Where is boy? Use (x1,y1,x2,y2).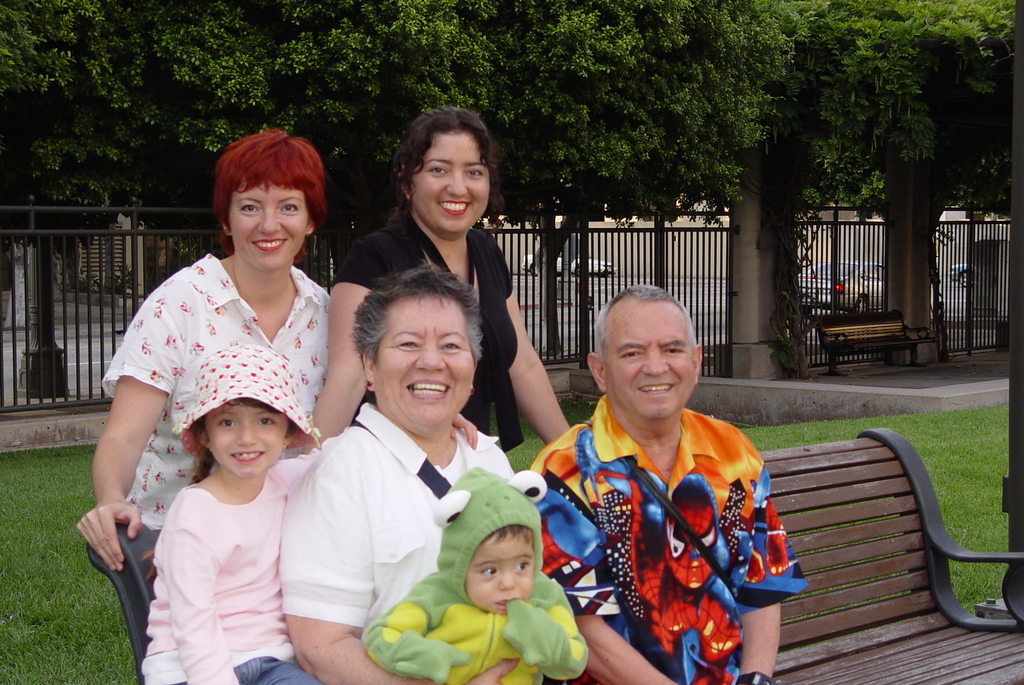
(356,464,582,684).
